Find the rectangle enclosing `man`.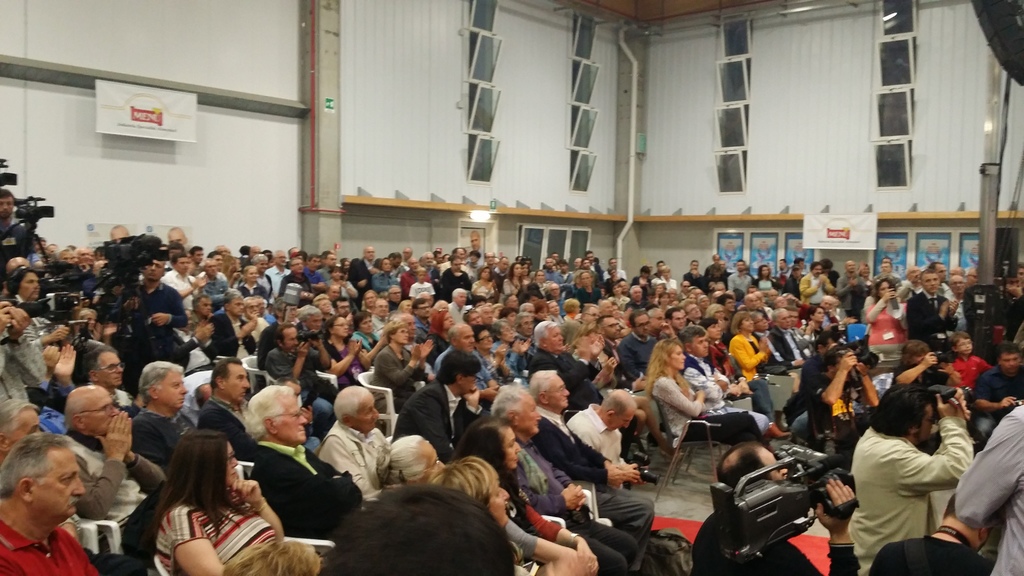
bbox=(767, 307, 815, 369).
